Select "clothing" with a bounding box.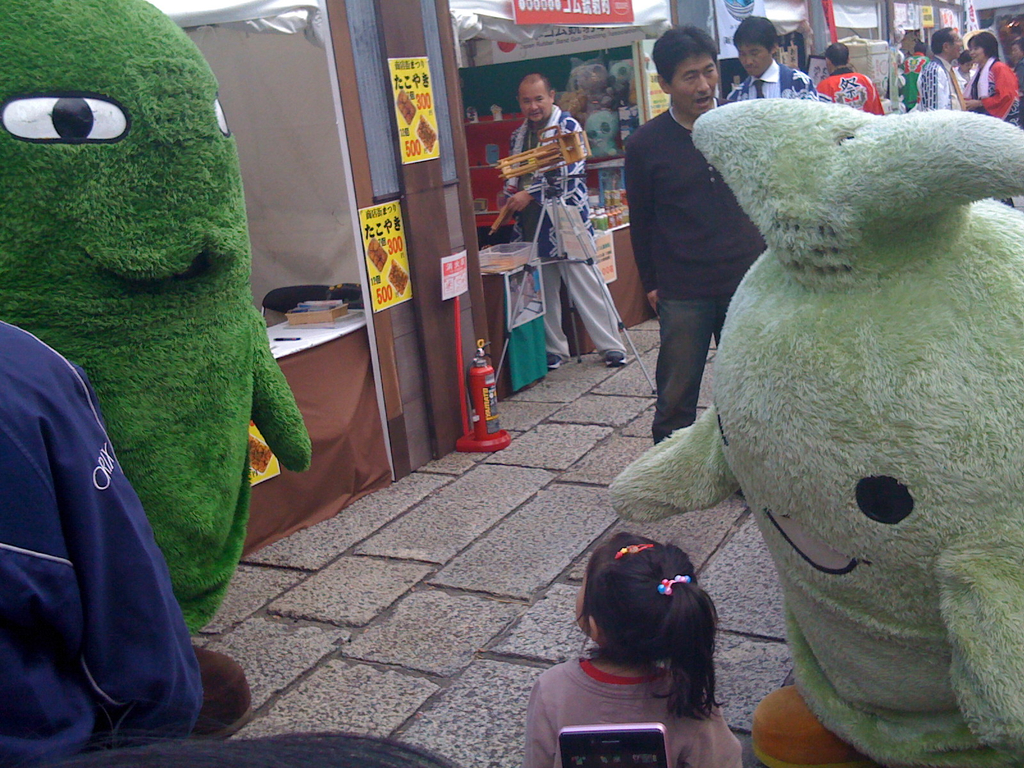
region(969, 54, 1022, 122).
